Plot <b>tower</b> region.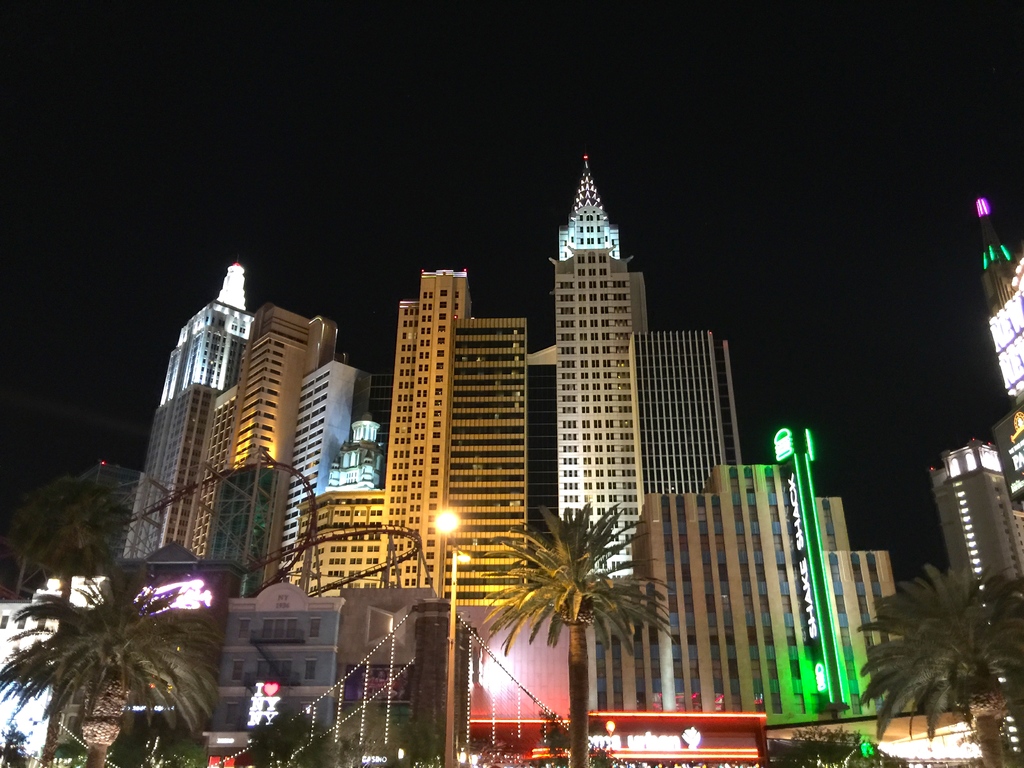
Plotted at select_region(205, 298, 341, 597).
